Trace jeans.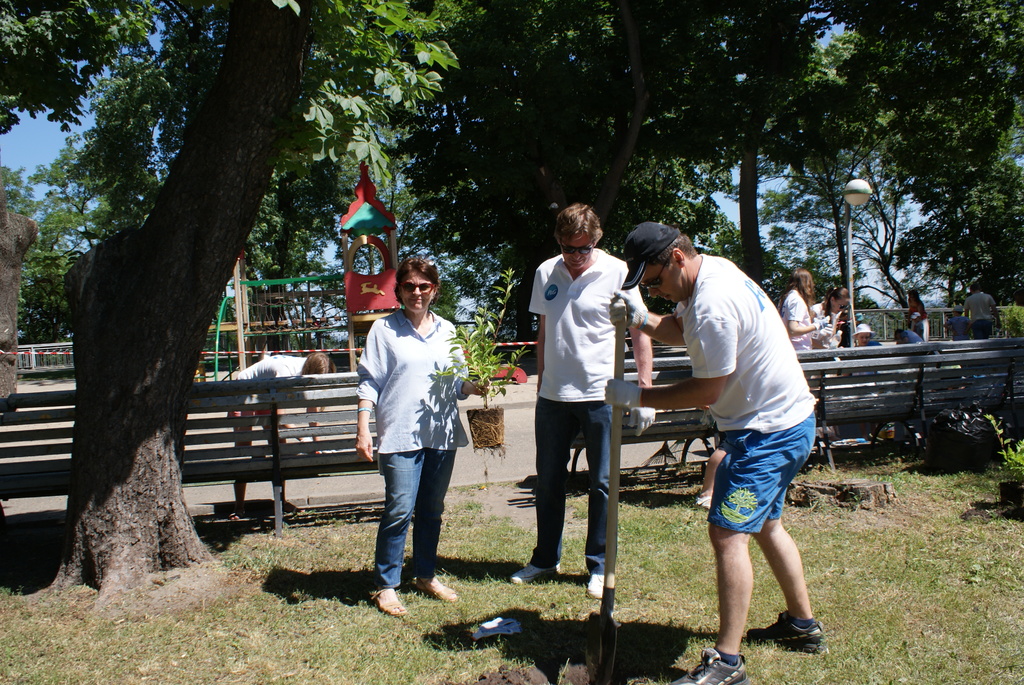
Traced to crop(369, 447, 460, 585).
